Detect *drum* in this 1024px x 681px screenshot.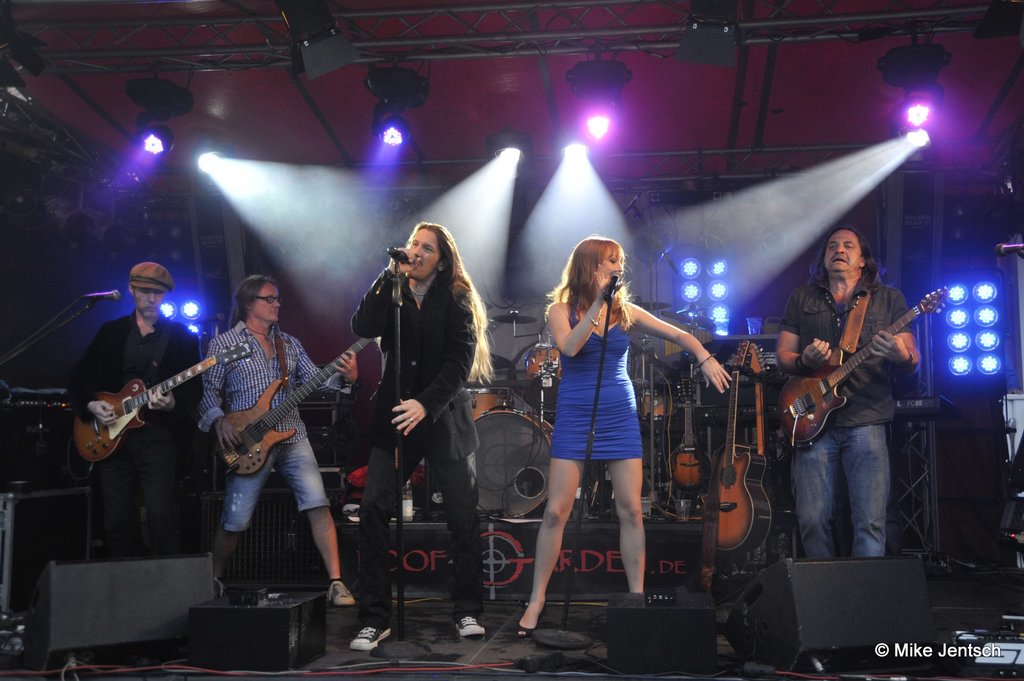
Detection: left=468, top=382, right=520, bottom=424.
